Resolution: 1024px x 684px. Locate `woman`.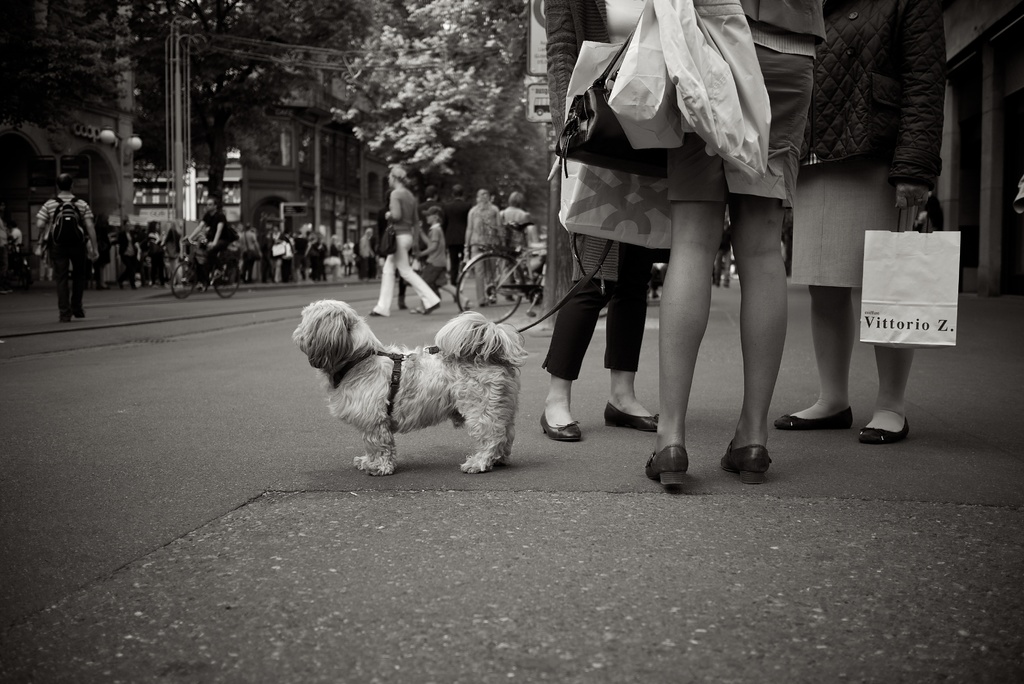
777 0 945 447.
